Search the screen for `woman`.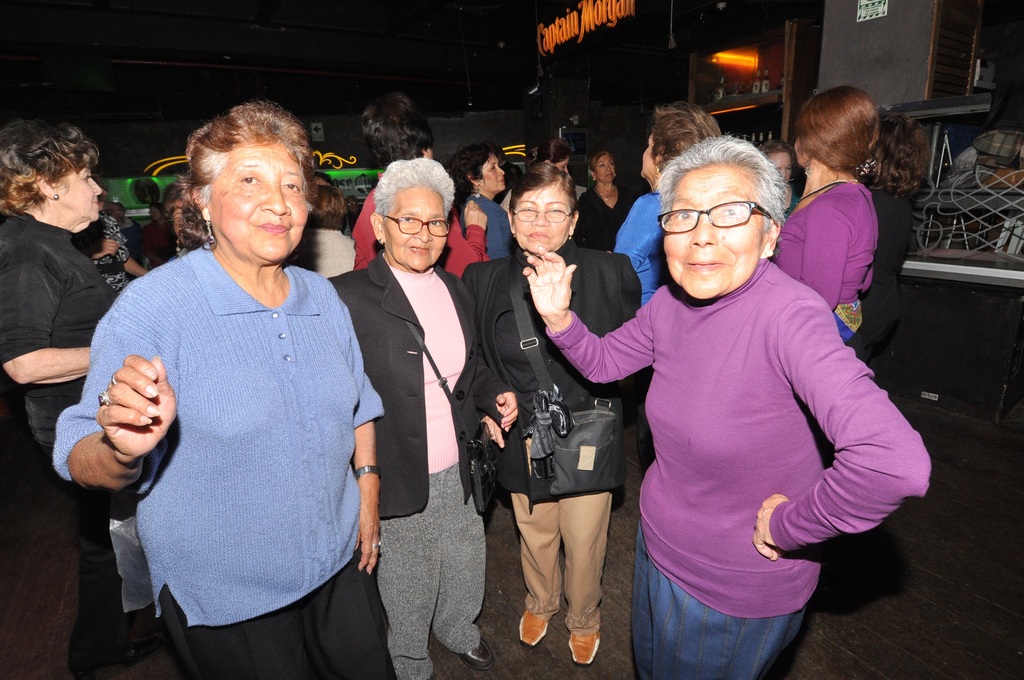
Found at [321,157,509,679].
